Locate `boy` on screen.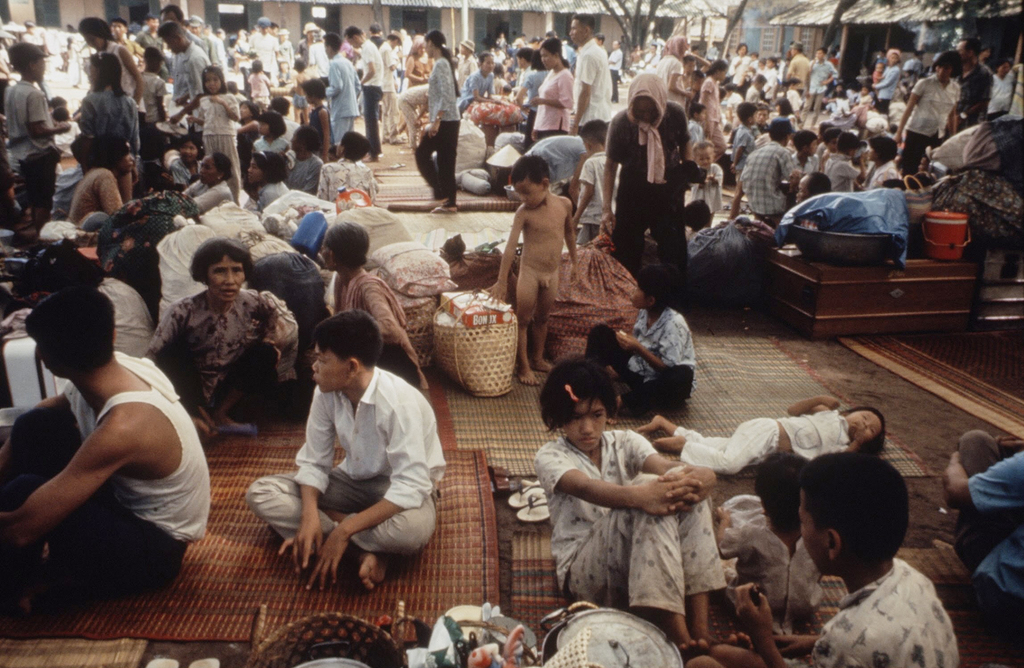
On screen at 784 78 805 115.
